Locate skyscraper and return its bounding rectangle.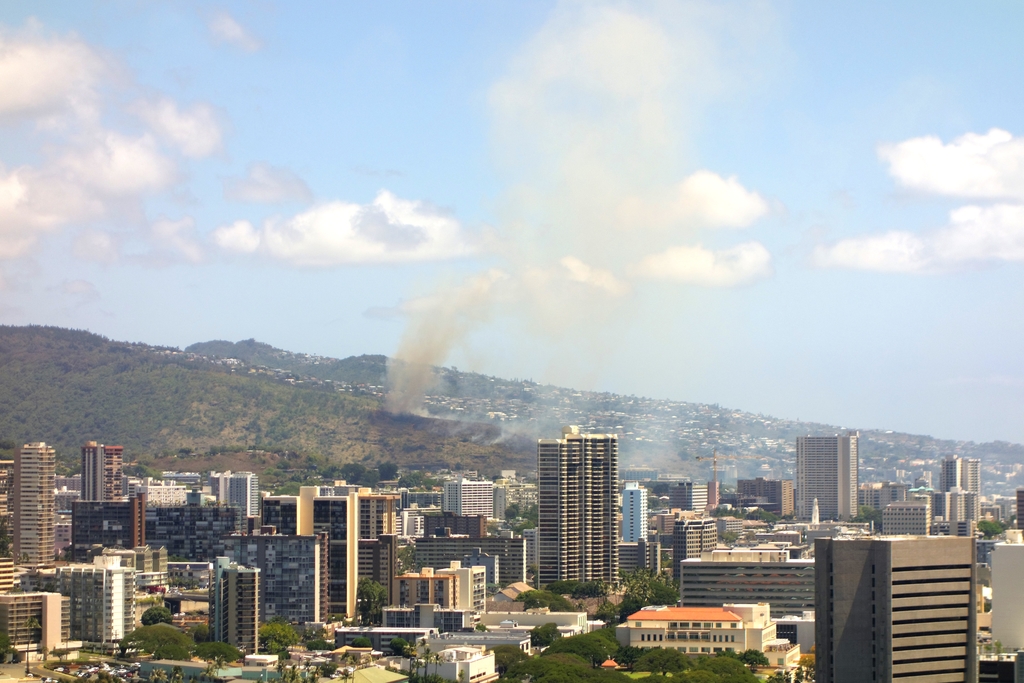
pyautogui.locateOnScreen(890, 443, 990, 536).
